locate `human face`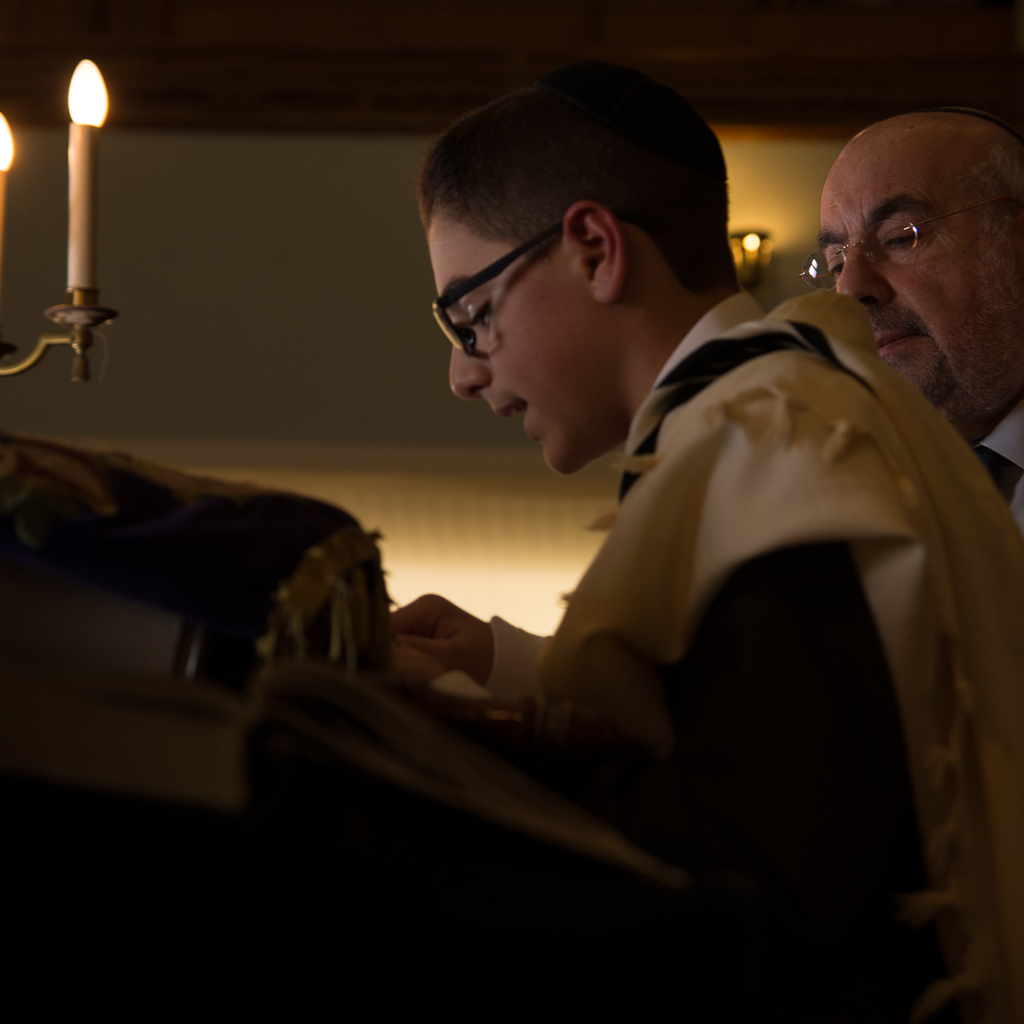
<box>791,151,1023,426</box>
